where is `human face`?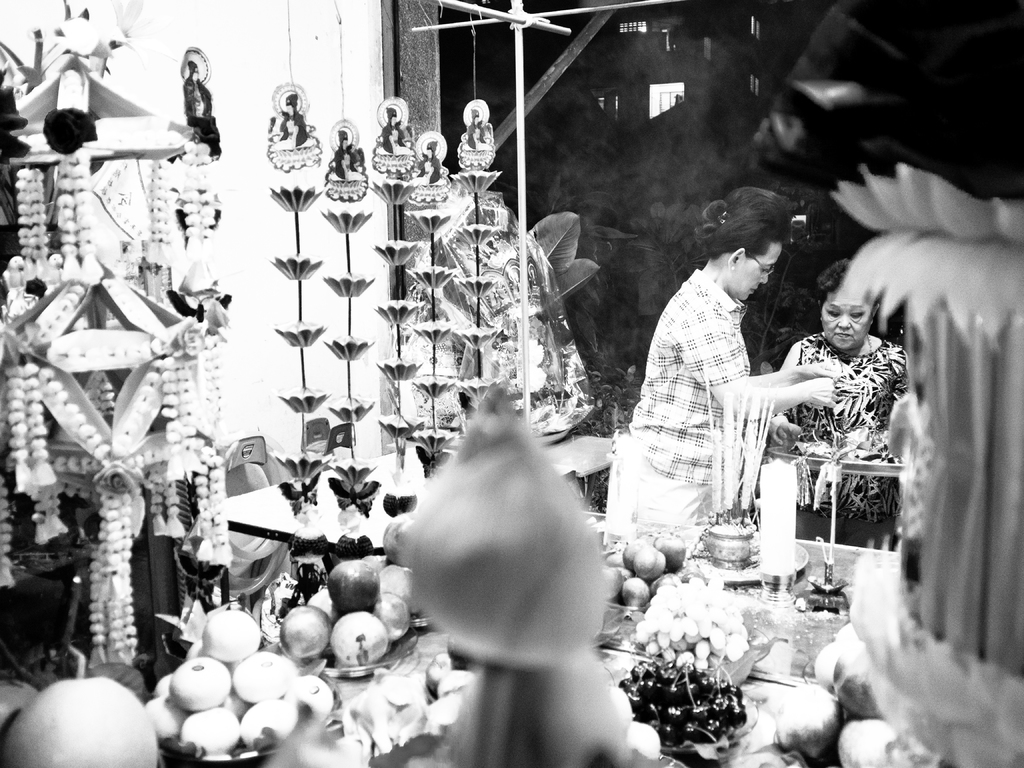
747:240:780:301.
